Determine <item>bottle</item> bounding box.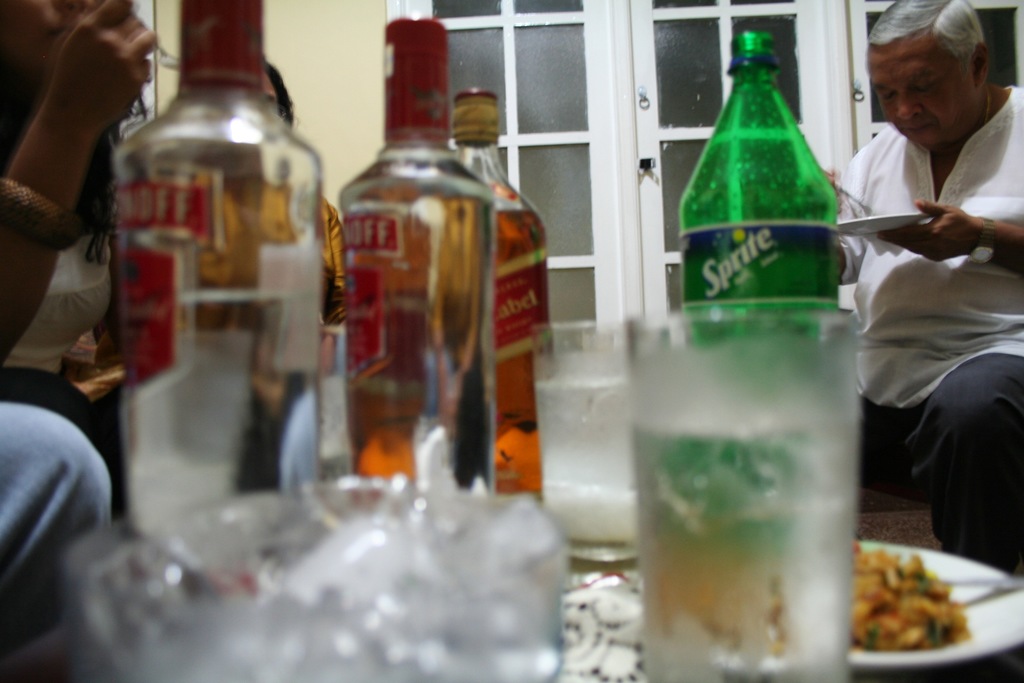
Determined: detection(111, 0, 321, 497).
